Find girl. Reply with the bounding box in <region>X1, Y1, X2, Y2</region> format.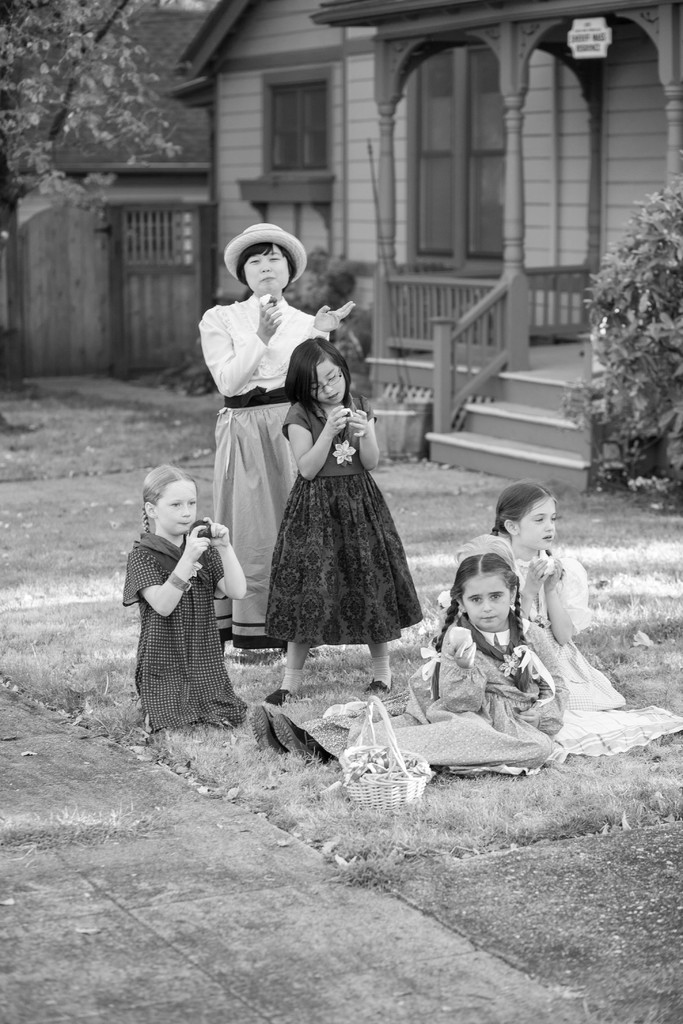
<region>491, 478, 682, 753</region>.
